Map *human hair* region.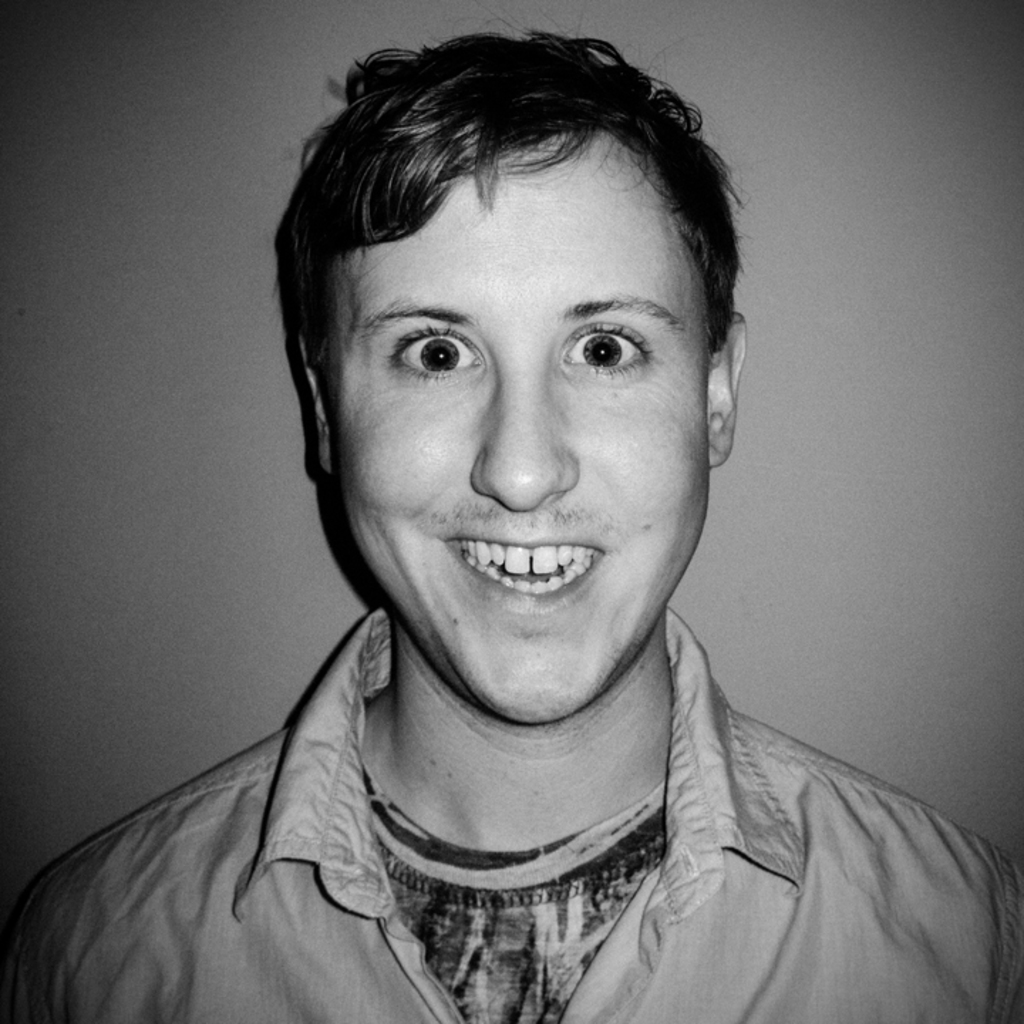
Mapped to x1=273, y1=24, x2=748, y2=538.
